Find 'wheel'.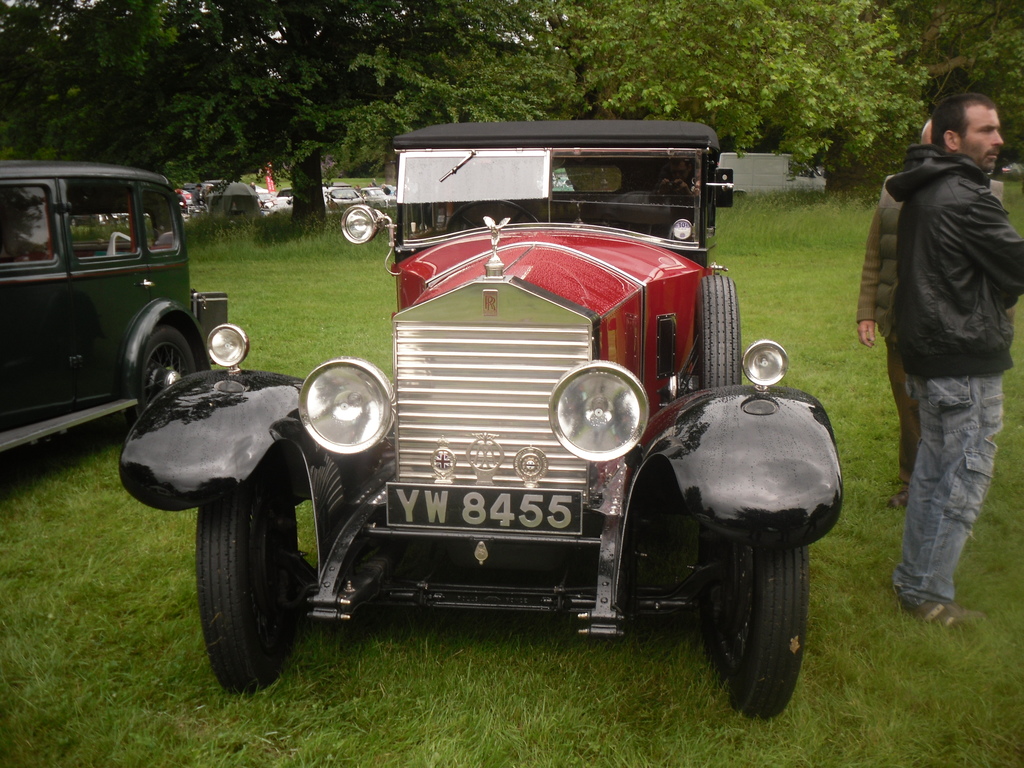
rect(702, 271, 742, 388).
